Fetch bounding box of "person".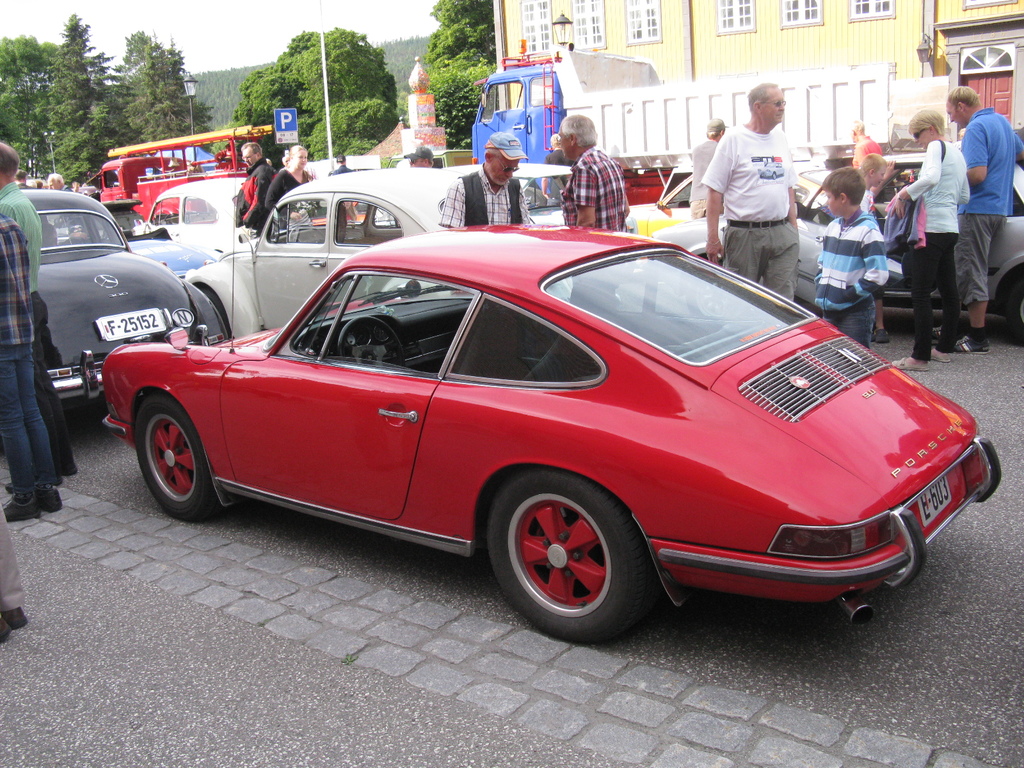
Bbox: (x1=854, y1=152, x2=886, y2=346).
